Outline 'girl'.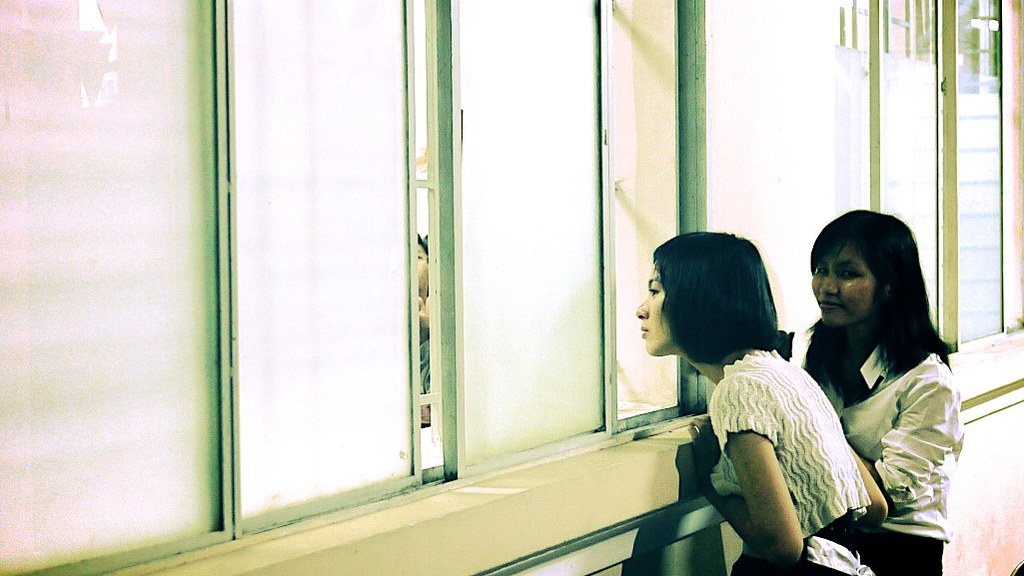
Outline: <region>783, 208, 963, 575</region>.
